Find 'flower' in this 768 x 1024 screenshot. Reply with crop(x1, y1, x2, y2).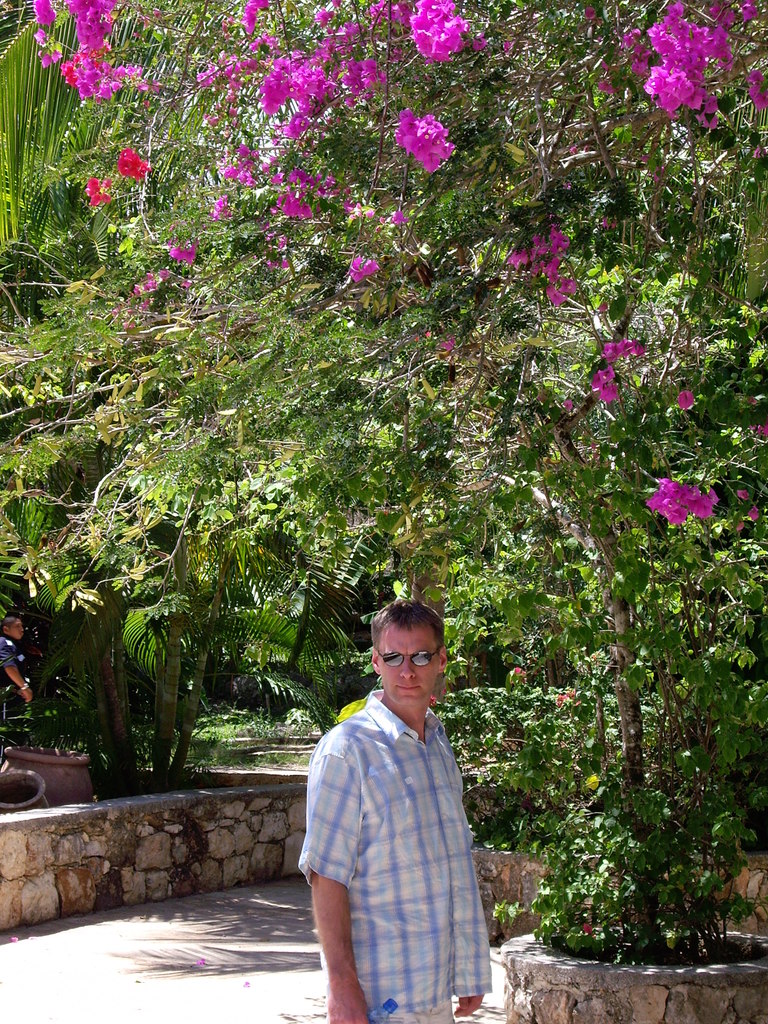
crop(555, 693, 571, 703).
